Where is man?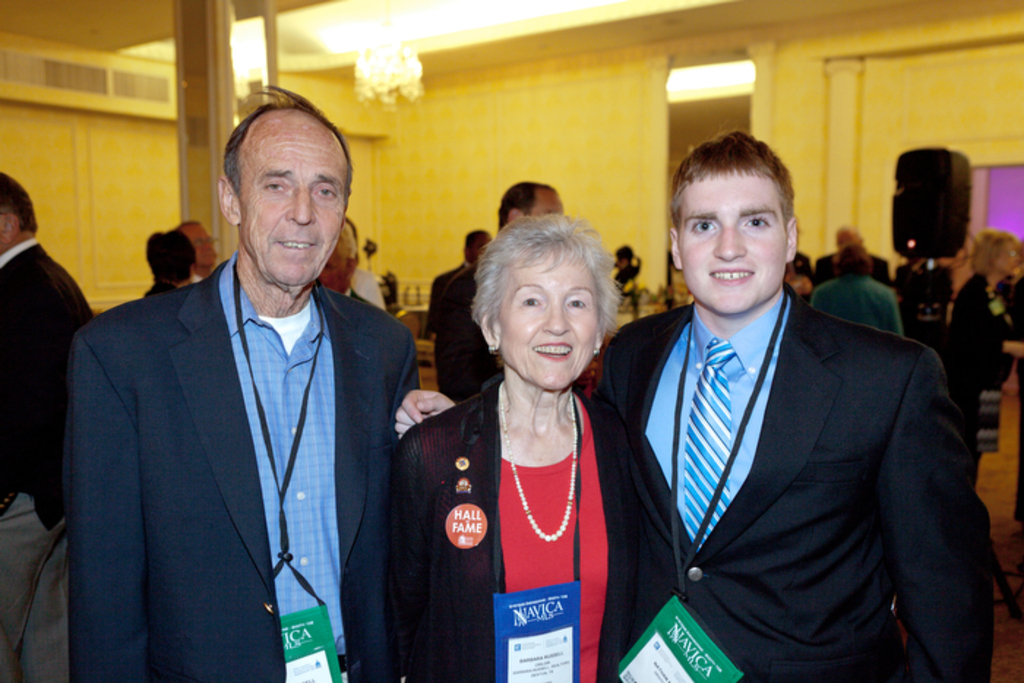
<region>813, 224, 900, 290</region>.
